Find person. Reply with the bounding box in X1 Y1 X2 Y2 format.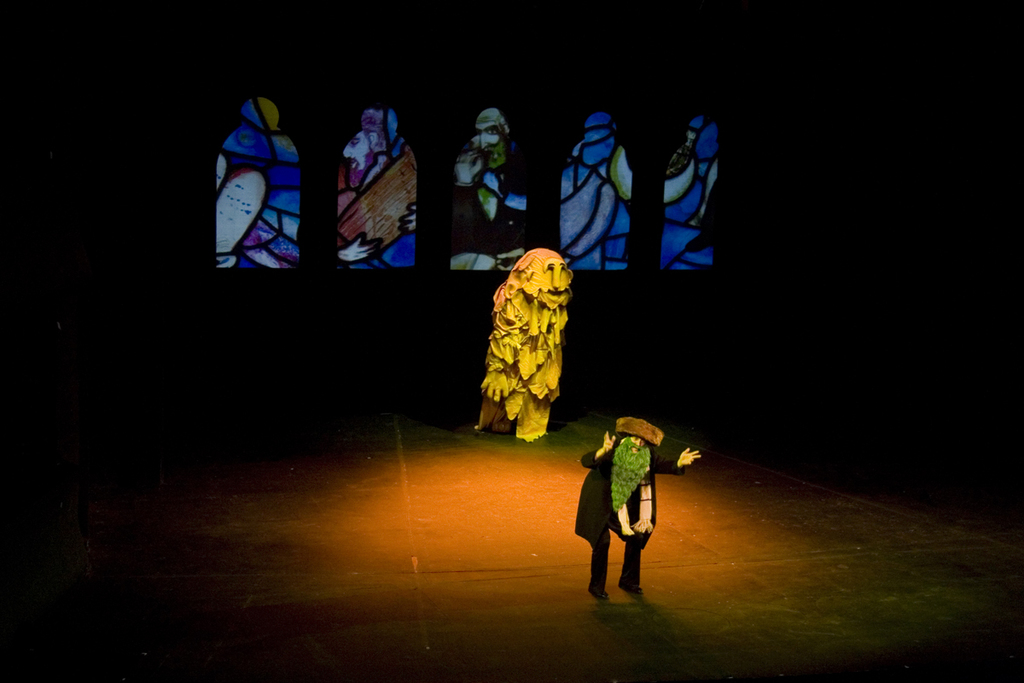
445 96 527 253.
